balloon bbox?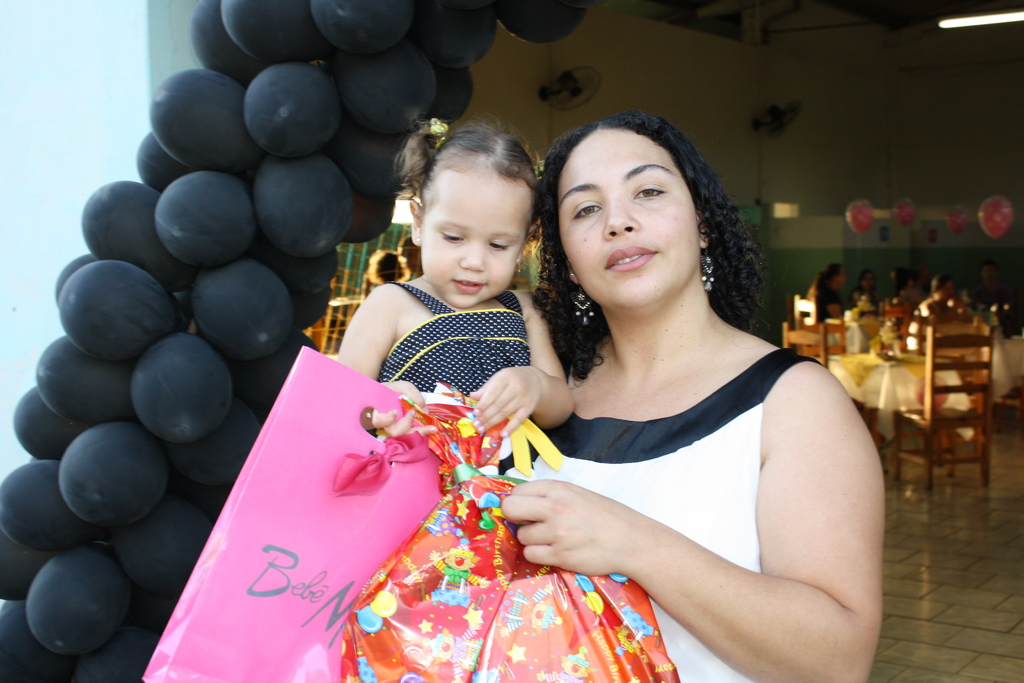
BBox(78, 183, 195, 289)
